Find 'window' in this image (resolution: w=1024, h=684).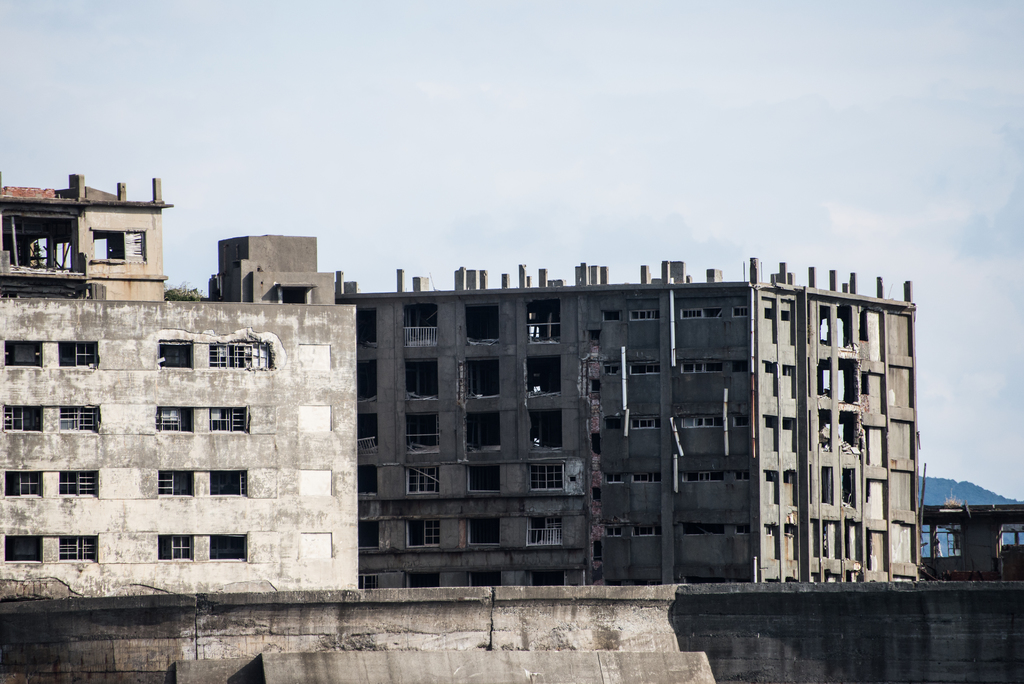
box(279, 289, 308, 304).
